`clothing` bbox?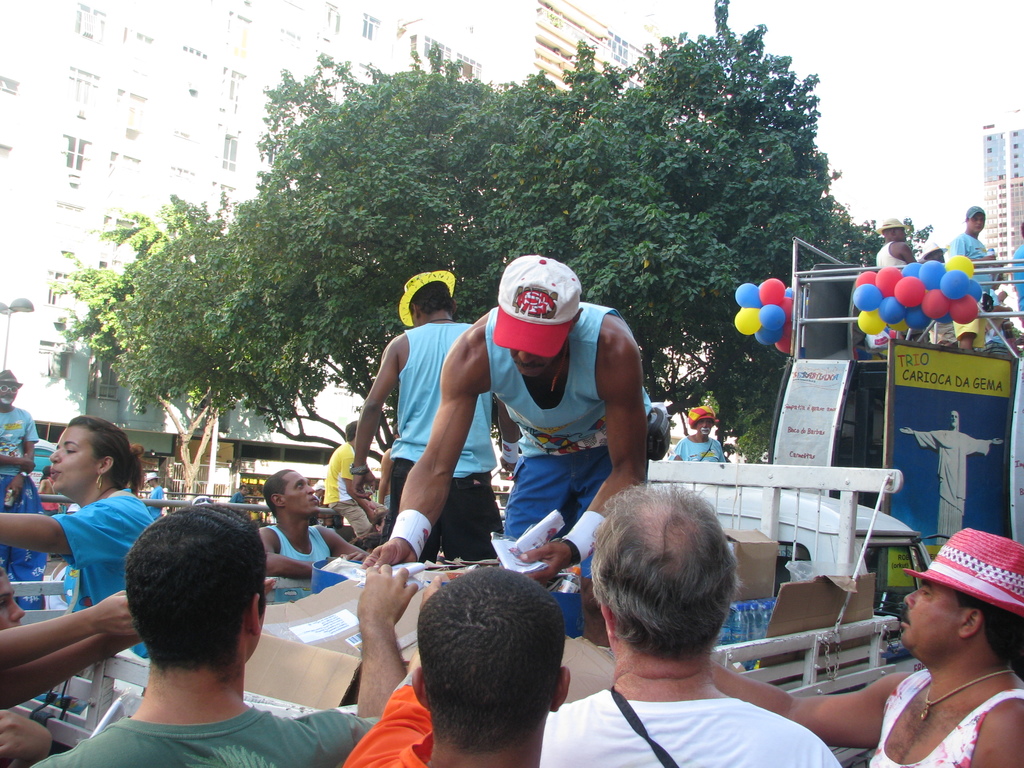
872/238/909/273
